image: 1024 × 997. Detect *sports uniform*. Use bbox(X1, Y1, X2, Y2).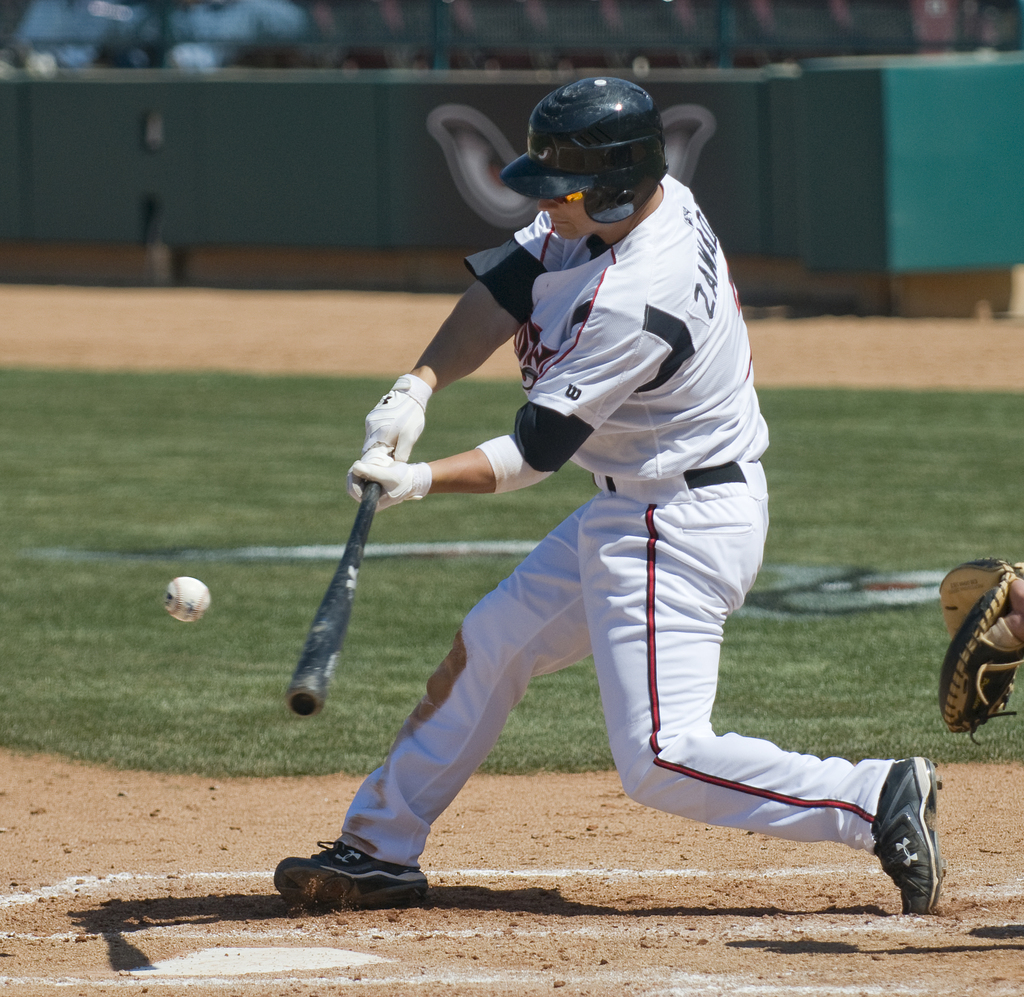
bbox(278, 61, 949, 921).
